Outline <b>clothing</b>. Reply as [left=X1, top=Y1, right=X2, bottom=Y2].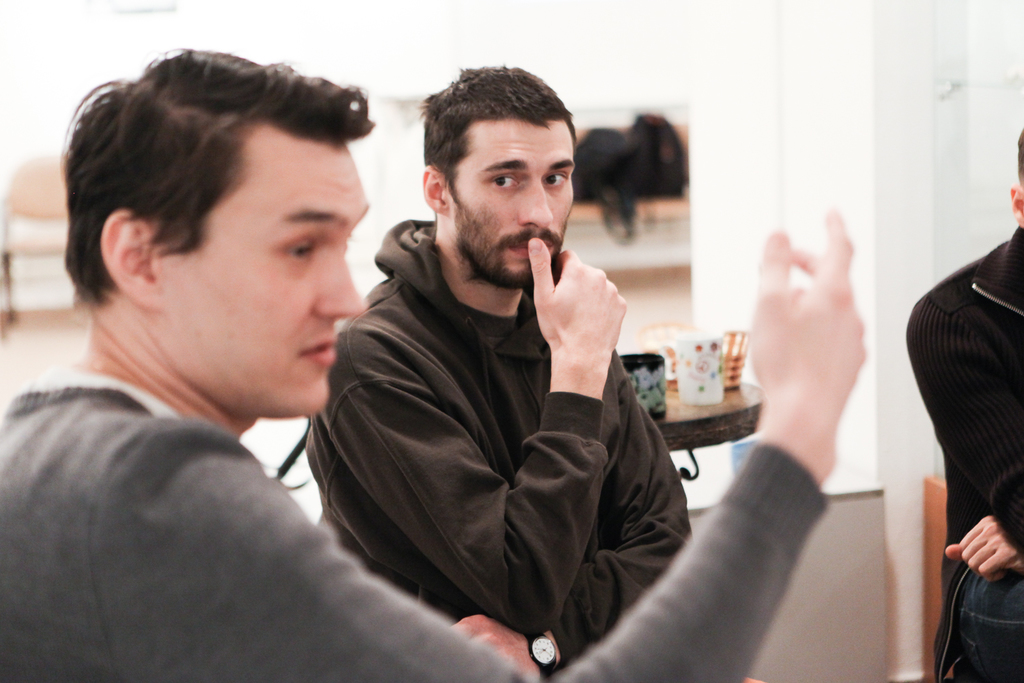
[left=0, top=368, right=833, bottom=682].
